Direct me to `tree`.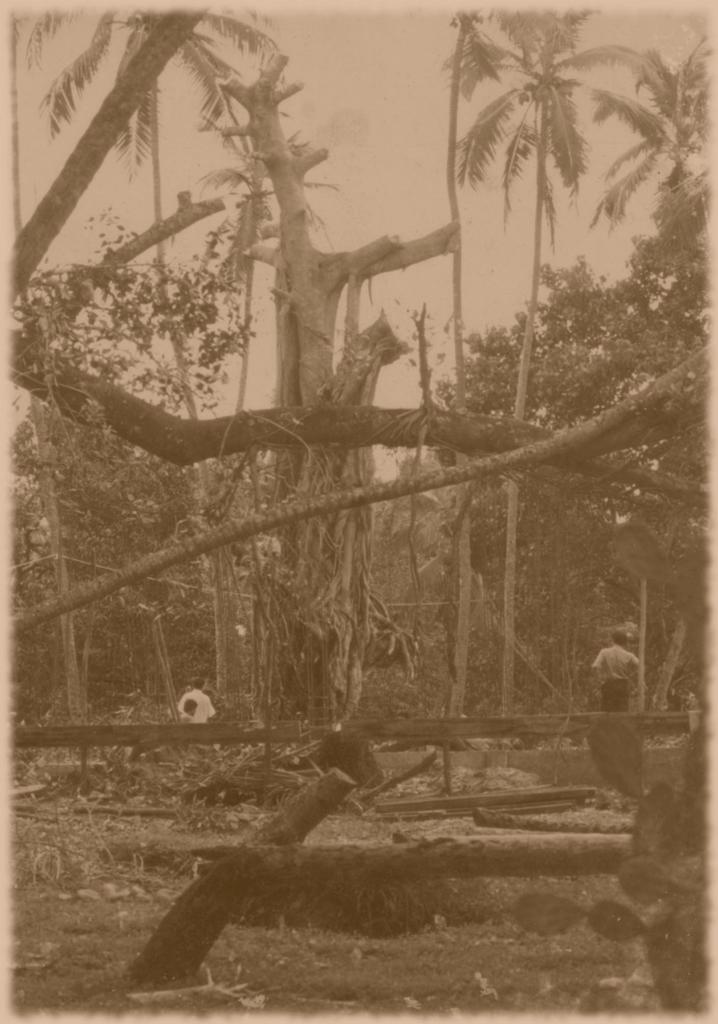
Direction: detection(581, 35, 712, 239).
